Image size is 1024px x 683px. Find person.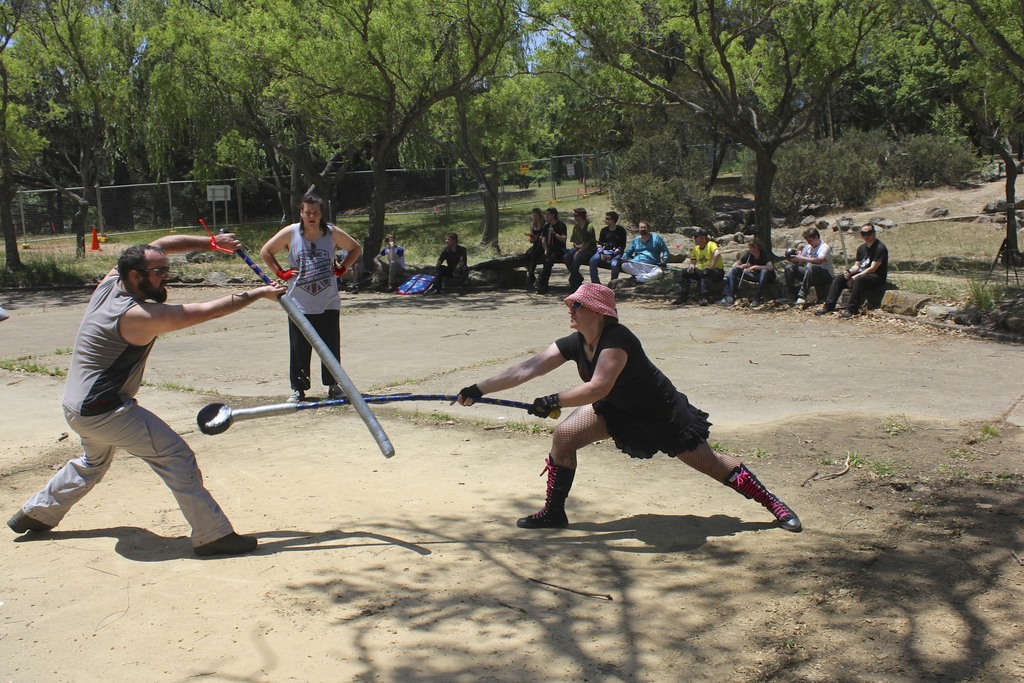
BBox(372, 232, 406, 292).
